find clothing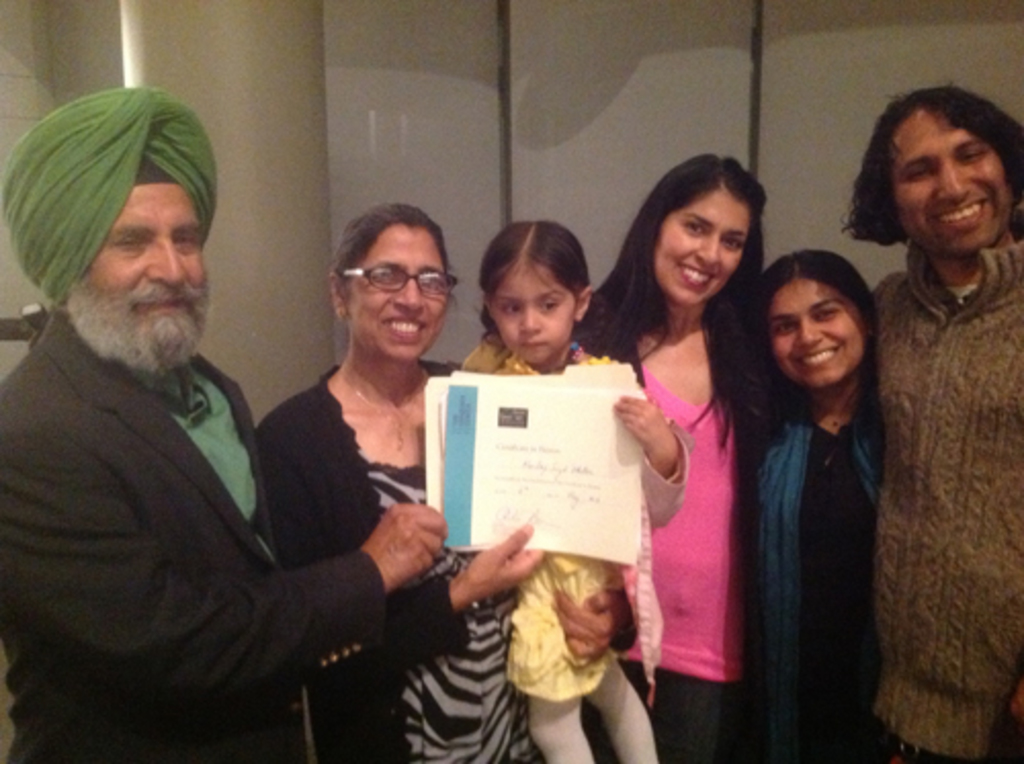
<box>864,238,1022,762</box>
